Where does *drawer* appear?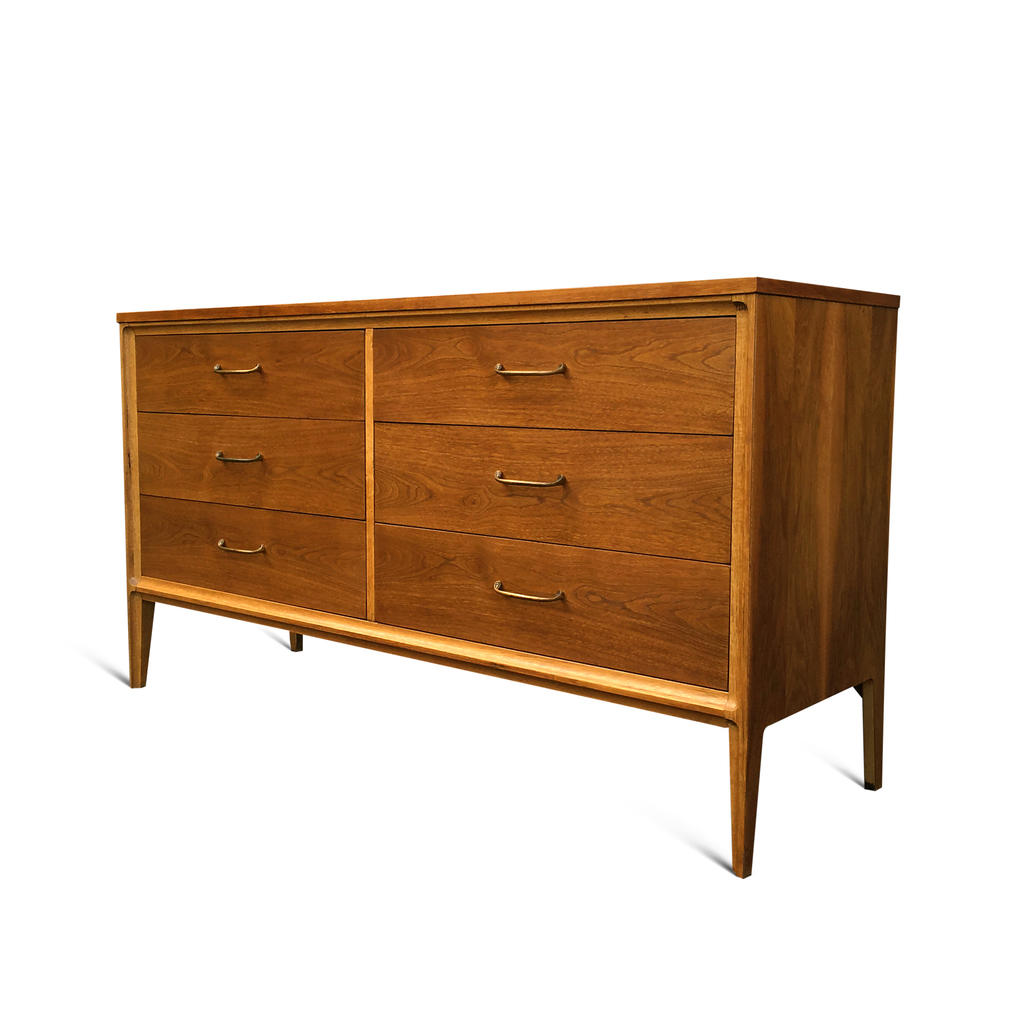
Appears at 372/318/735/438.
